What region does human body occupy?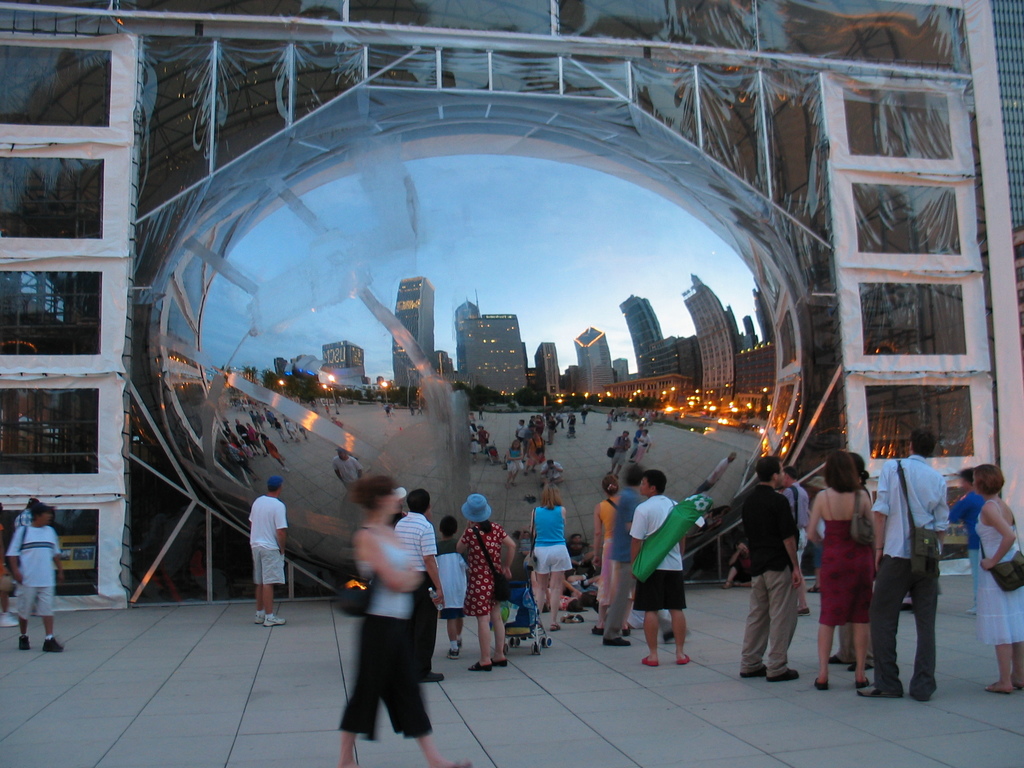
959:488:981:619.
